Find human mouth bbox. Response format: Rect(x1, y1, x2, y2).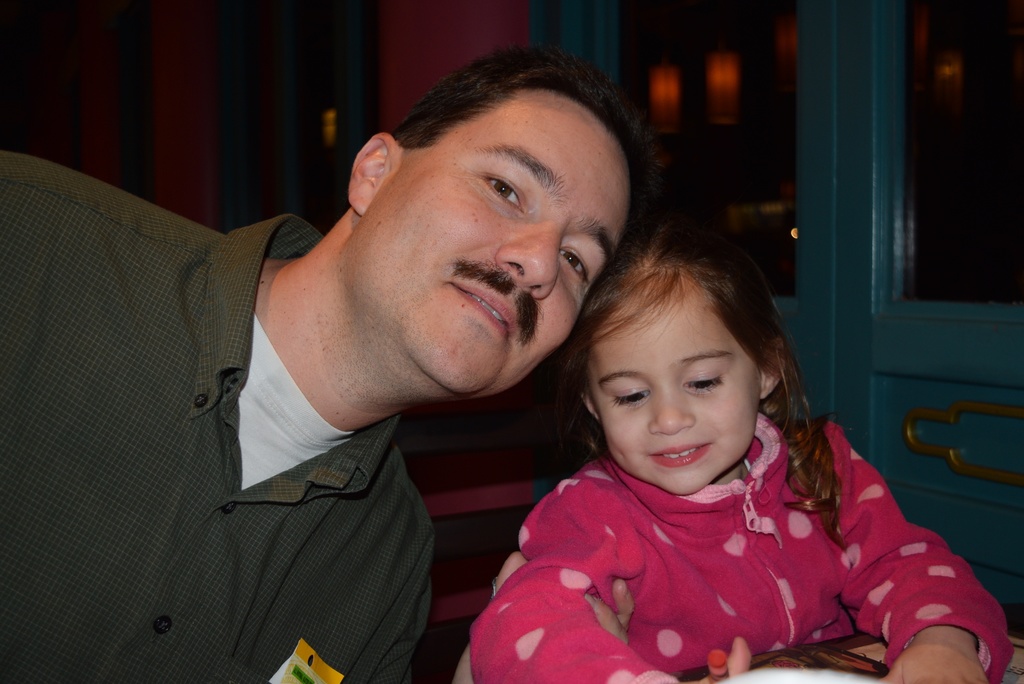
Rect(650, 444, 712, 469).
